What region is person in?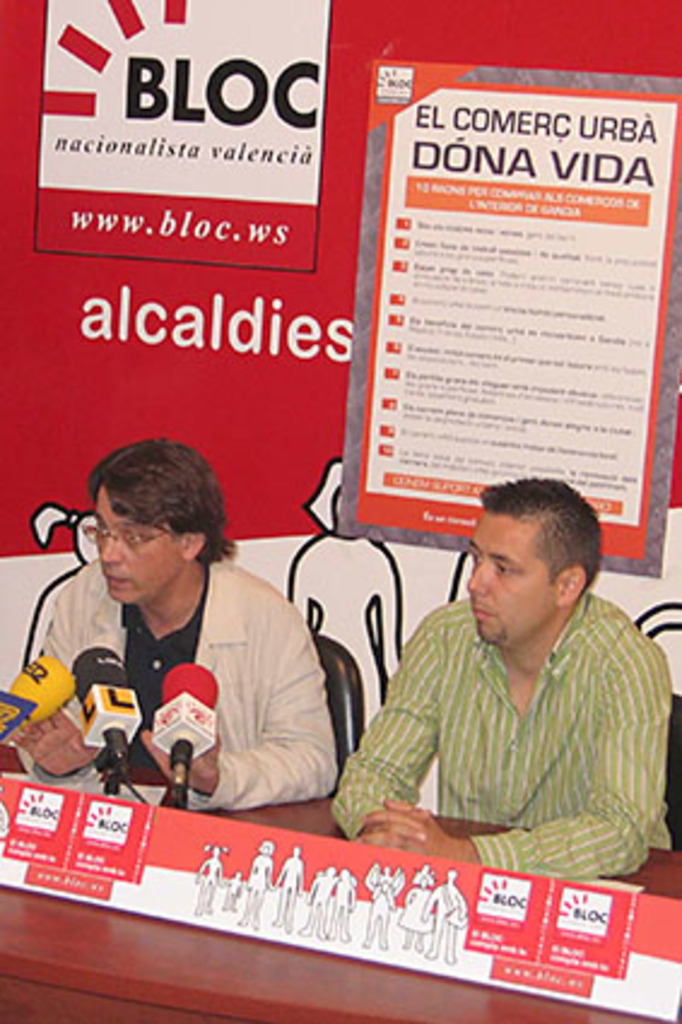
321 477 680 884.
